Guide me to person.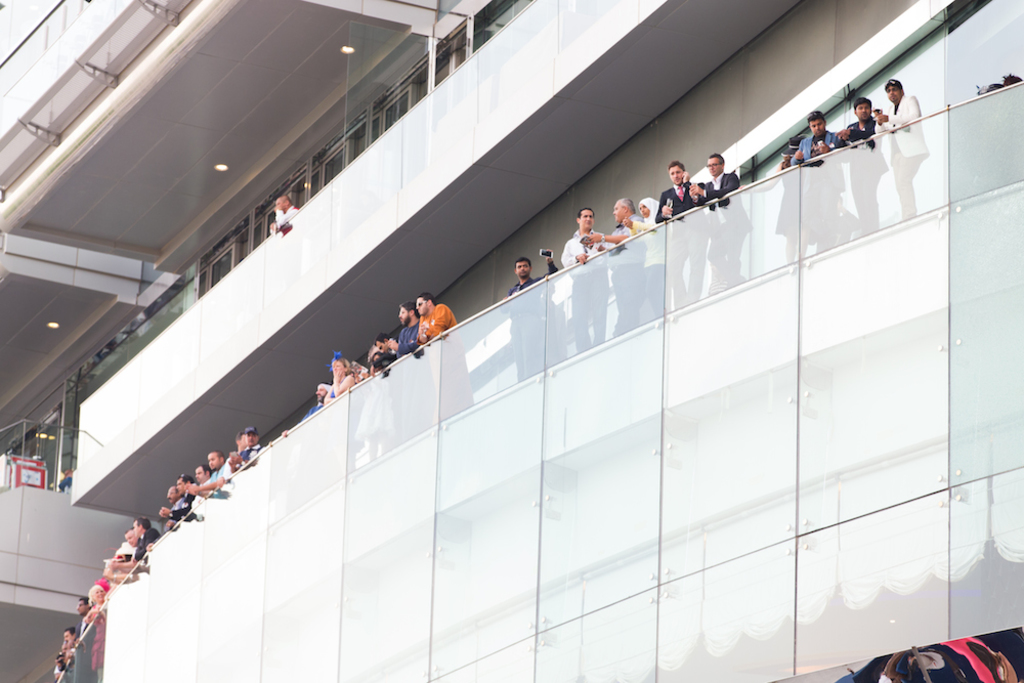
Guidance: (275, 196, 300, 225).
